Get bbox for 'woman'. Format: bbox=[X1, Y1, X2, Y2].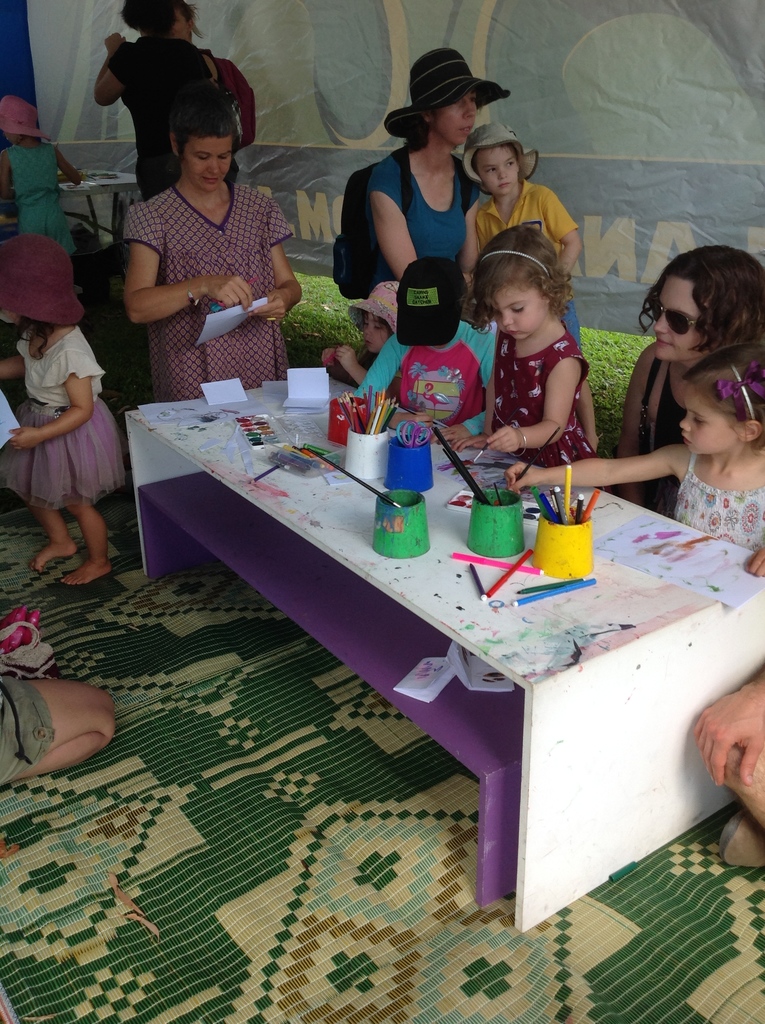
bbox=[99, 75, 319, 417].
